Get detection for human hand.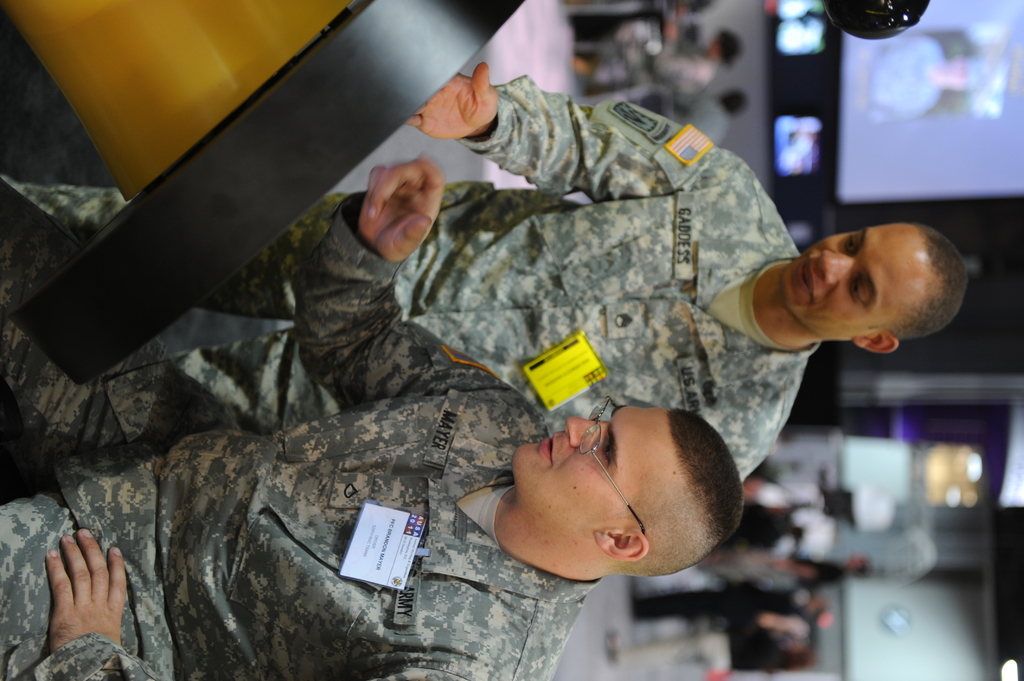
Detection: (x1=358, y1=154, x2=447, y2=262).
